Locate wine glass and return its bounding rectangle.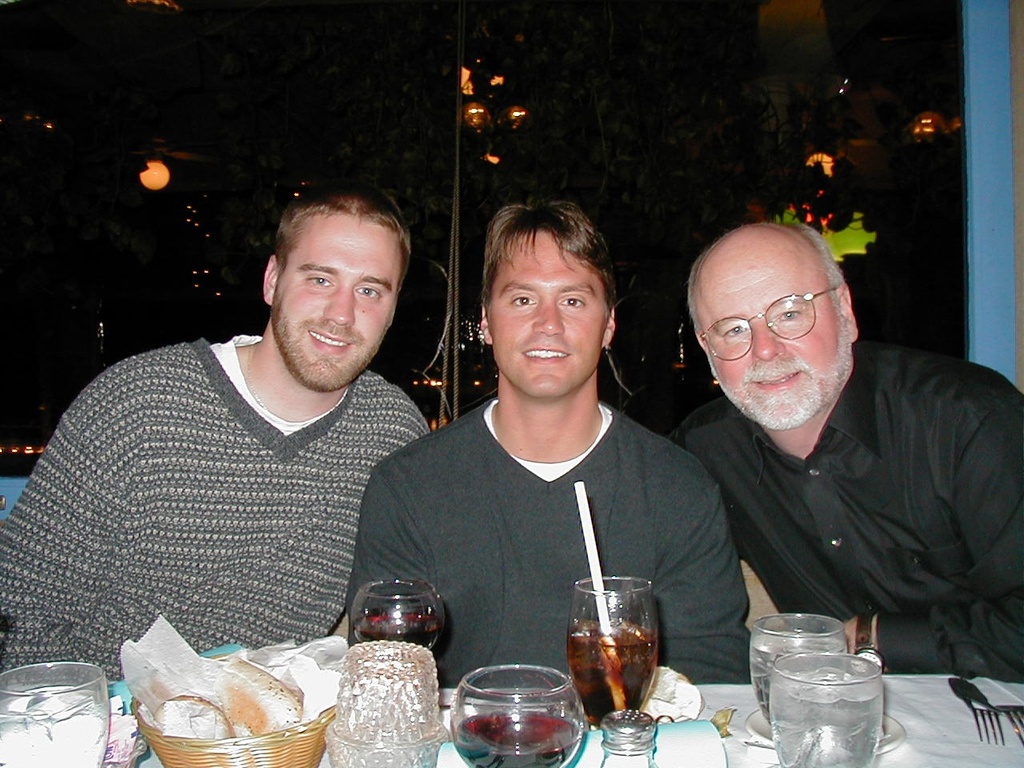
[x1=448, y1=664, x2=583, y2=767].
